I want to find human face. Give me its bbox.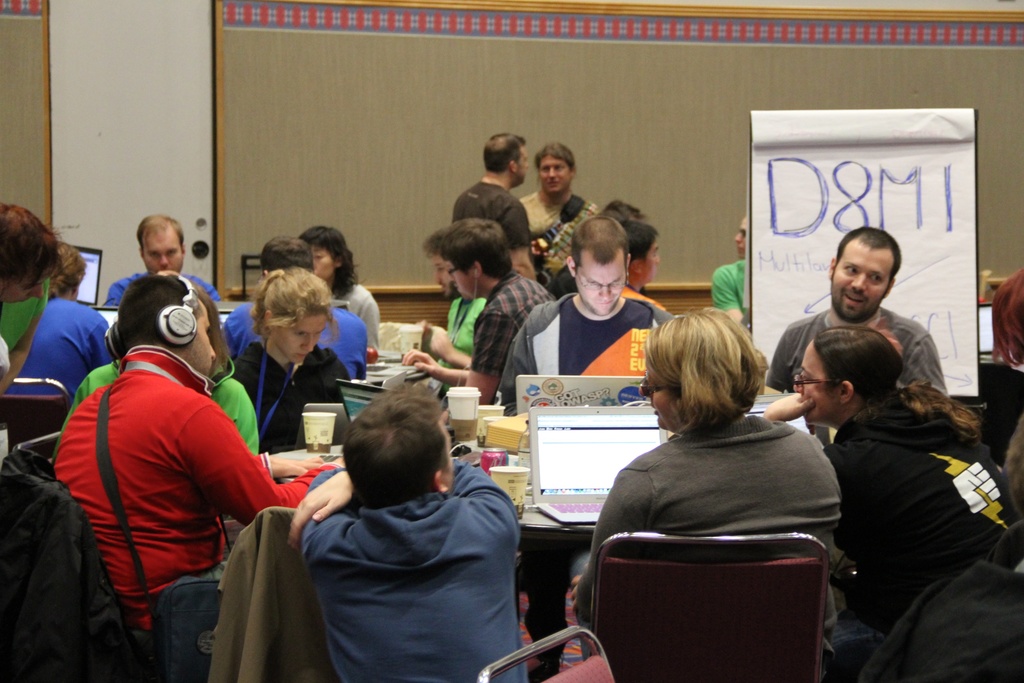
x1=831, y1=248, x2=886, y2=316.
